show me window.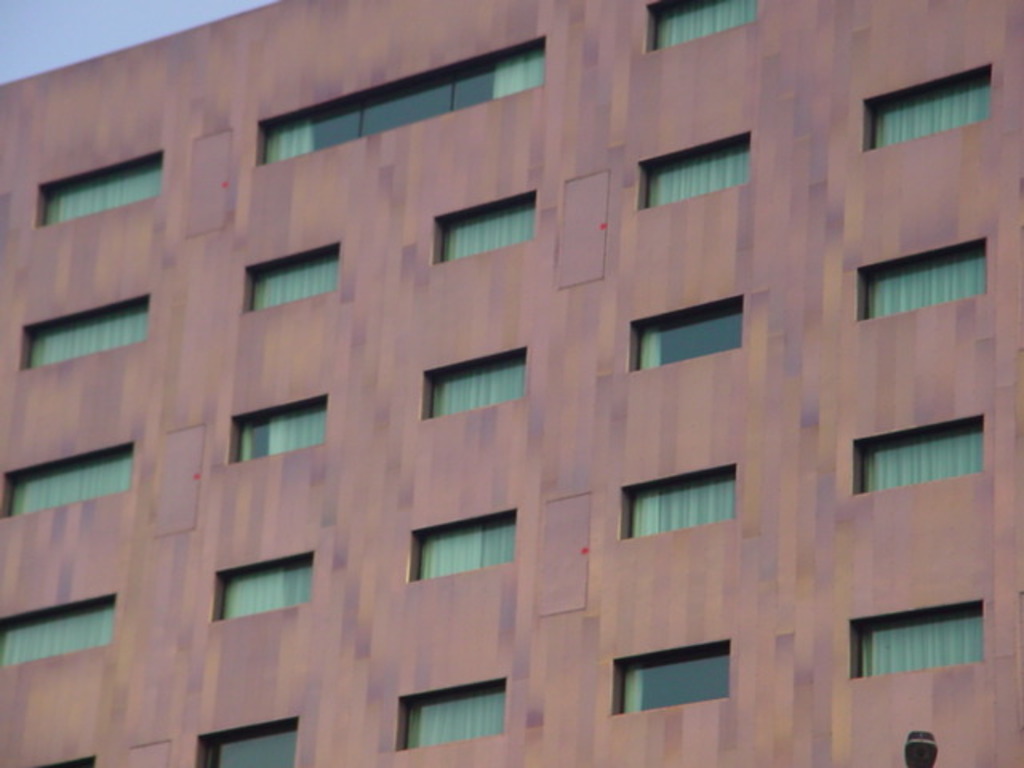
window is here: <box>202,725,298,766</box>.
